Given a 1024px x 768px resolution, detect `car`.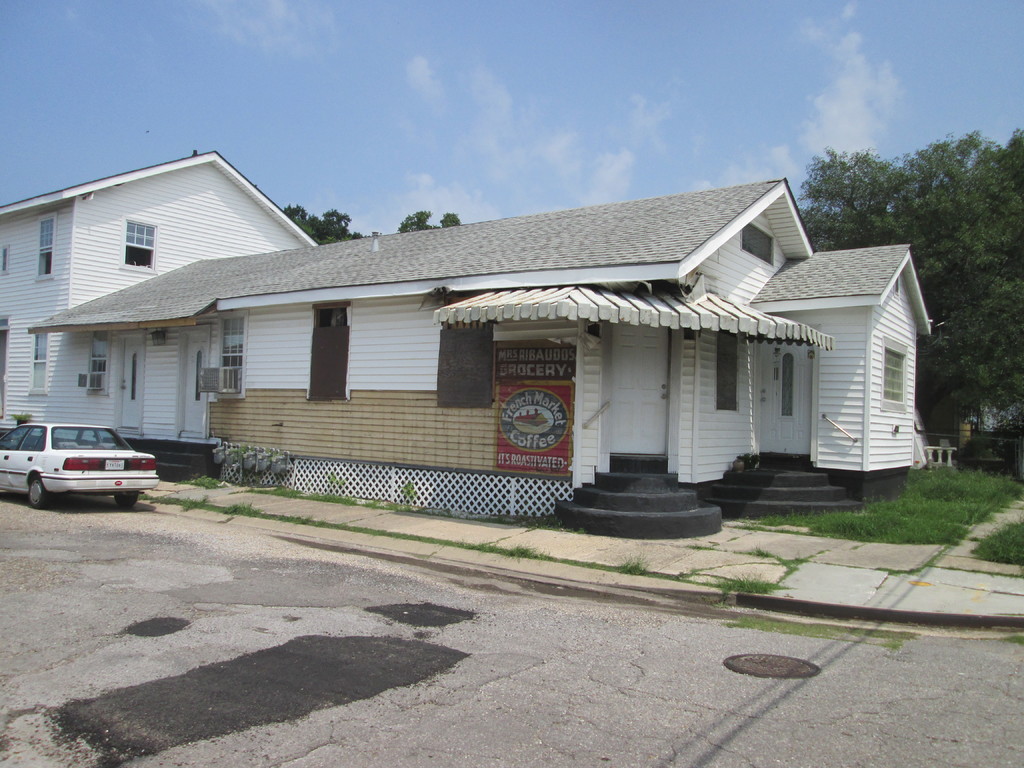
l=6, t=413, r=145, b=508.
